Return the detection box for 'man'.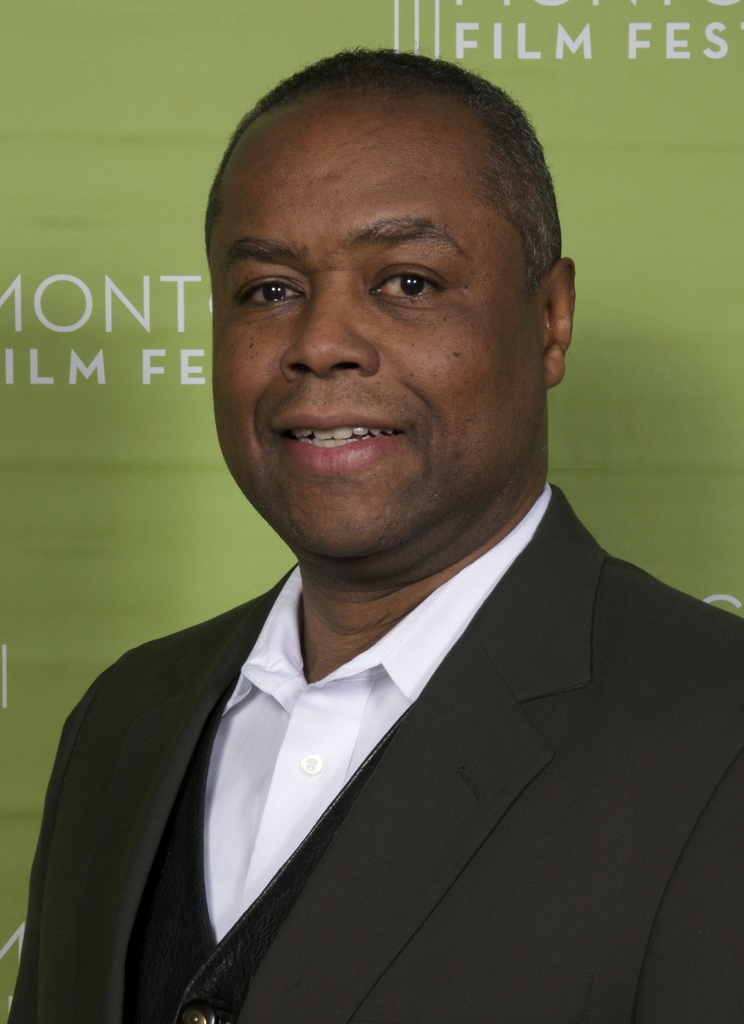
[x1=12, y1=86, x2=743, y2=1019].
